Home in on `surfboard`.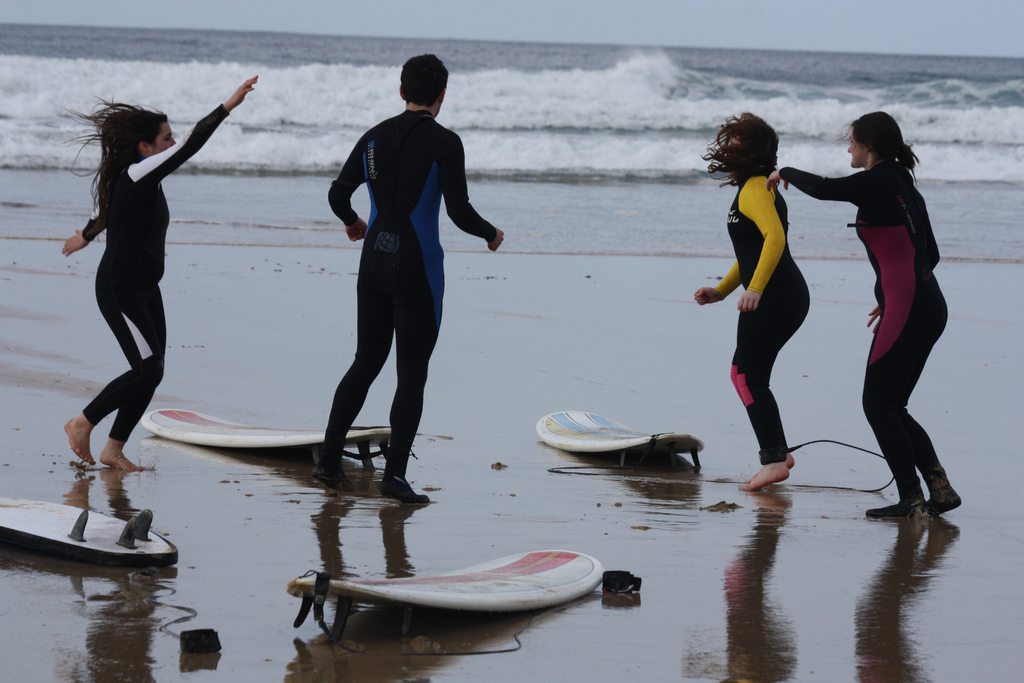
Homed in at <bbox>285, 545, 608, 649</bbox>.
